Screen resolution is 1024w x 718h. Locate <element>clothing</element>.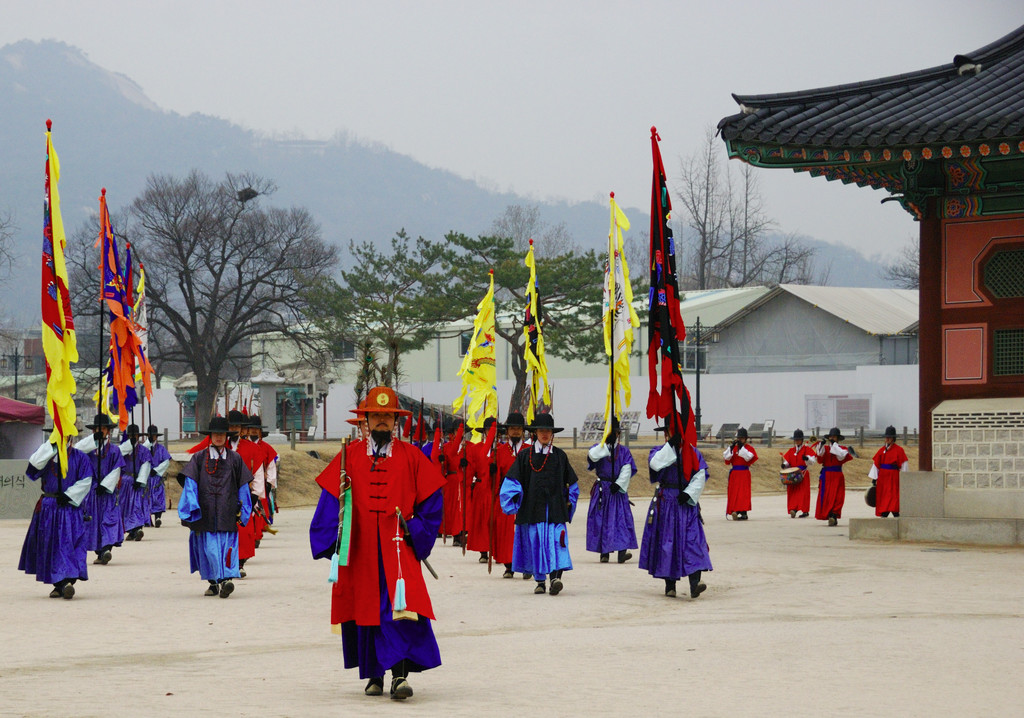
bbox=(709, 442, 748, 514).
